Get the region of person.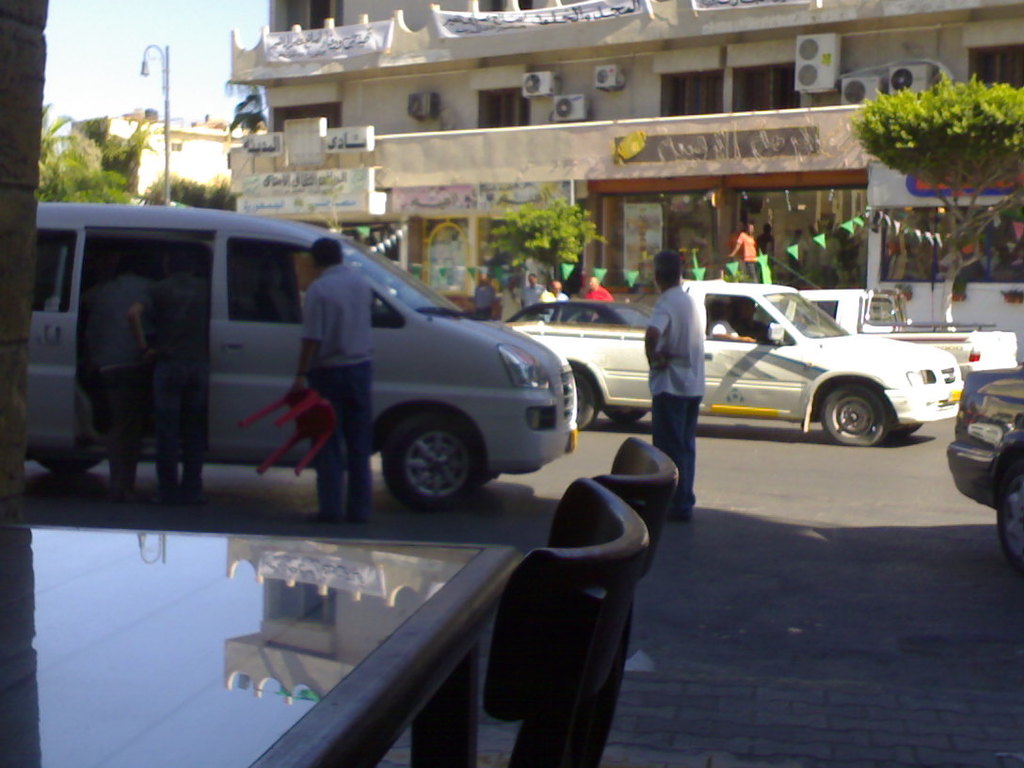
471 272 497 323.
